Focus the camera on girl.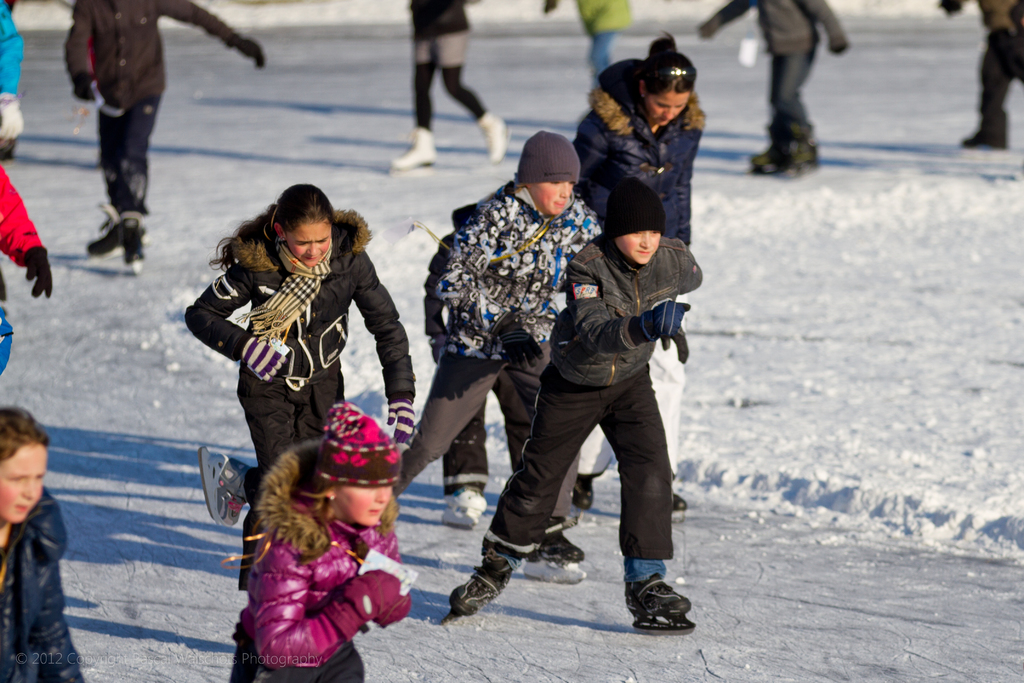
Focus region: [x1=230, y1=400, x2=411, y2=682].
